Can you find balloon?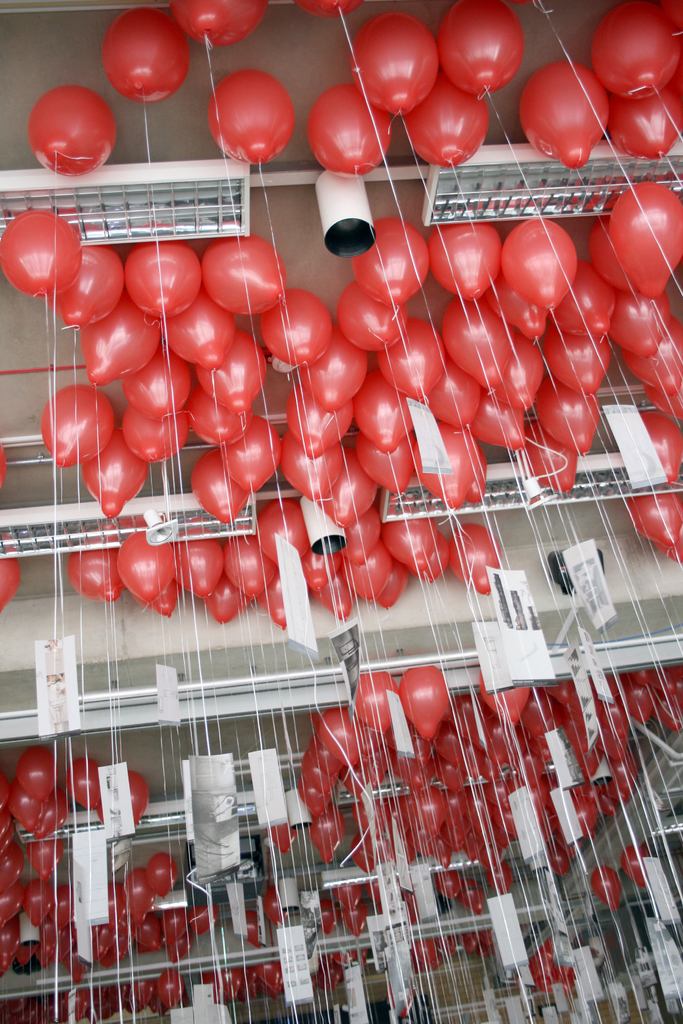
Yes, bounding box: 343, 503, 380, 572.
